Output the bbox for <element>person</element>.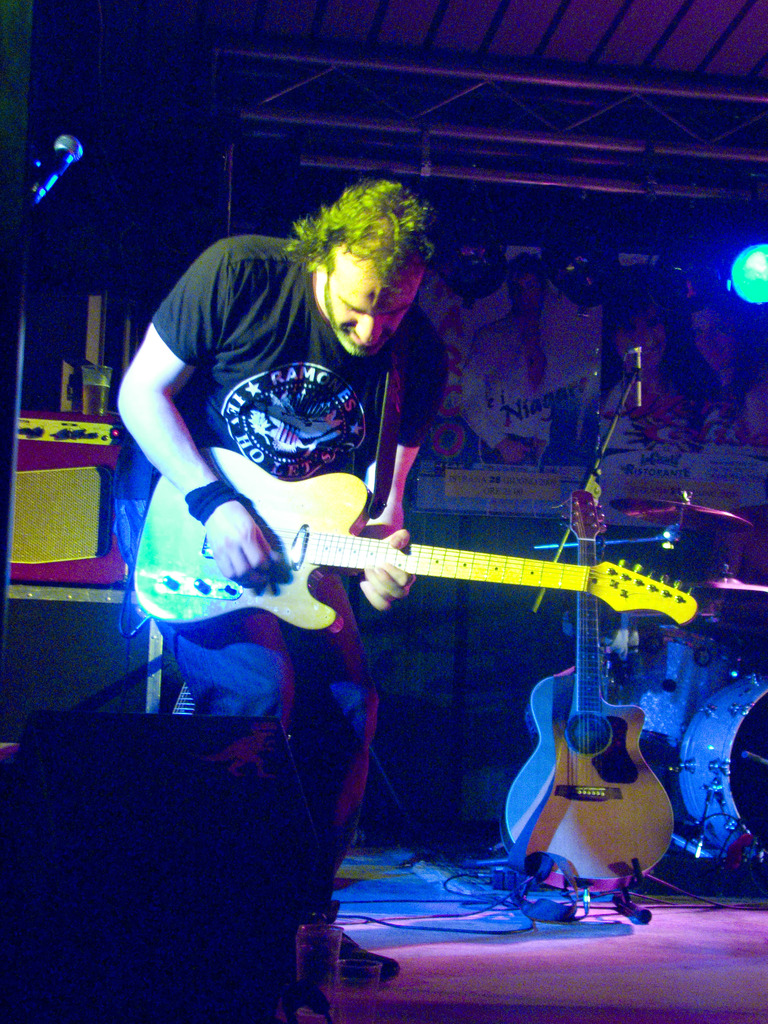
690 285 767 441.
